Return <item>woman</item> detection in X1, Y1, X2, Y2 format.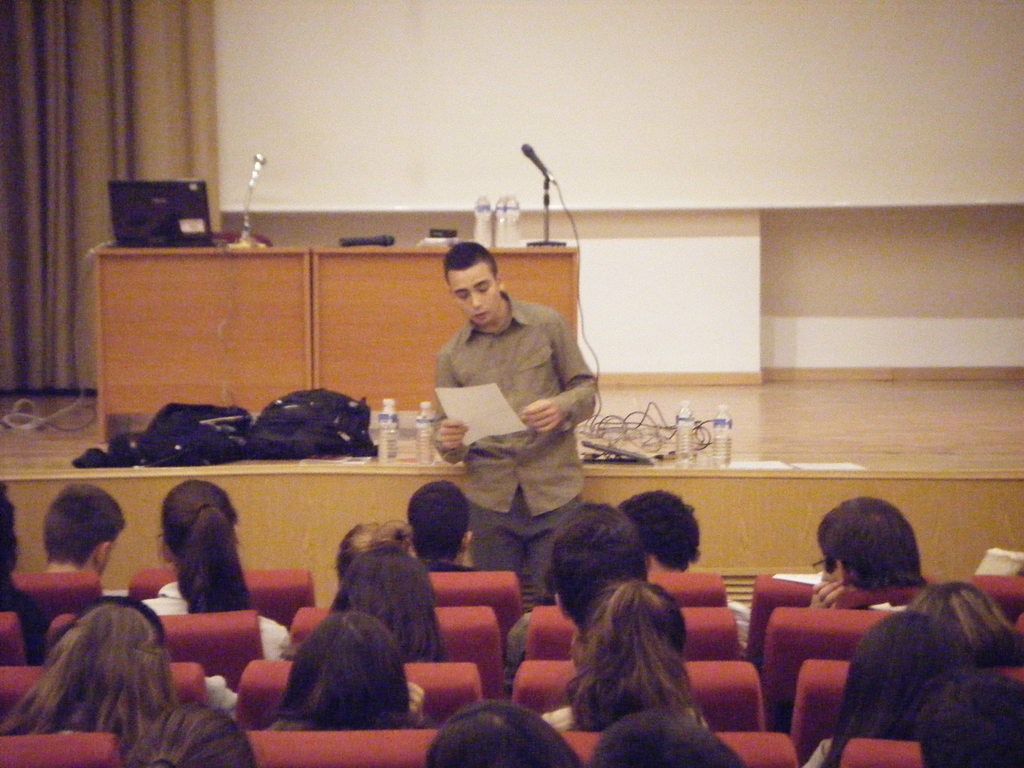
0, 598, 181, 758.
